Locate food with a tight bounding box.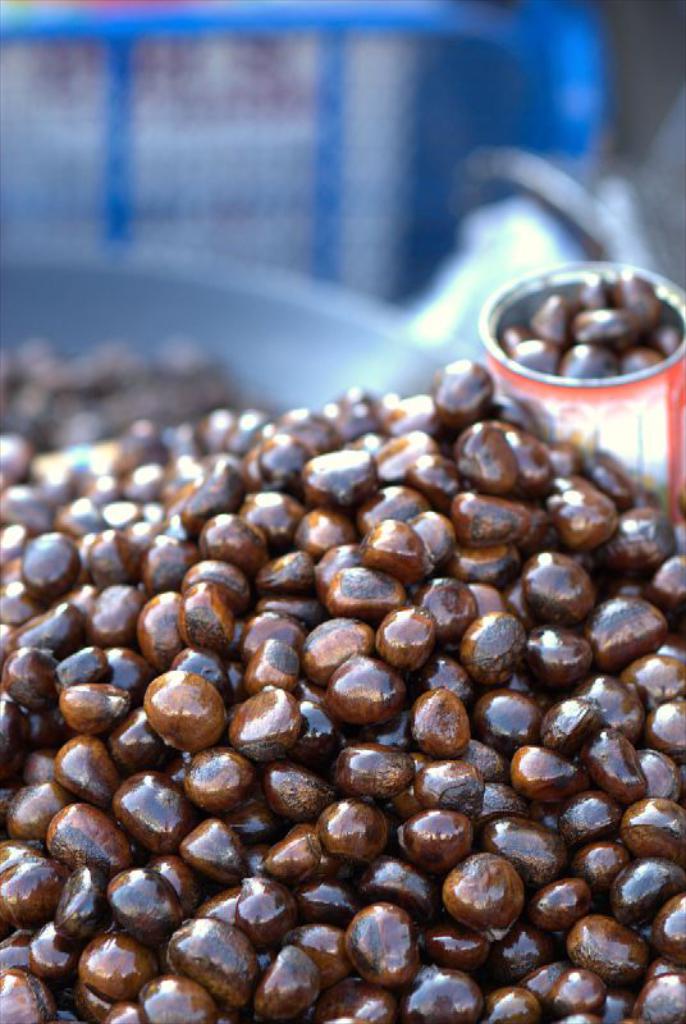
0:330:685:1023.
